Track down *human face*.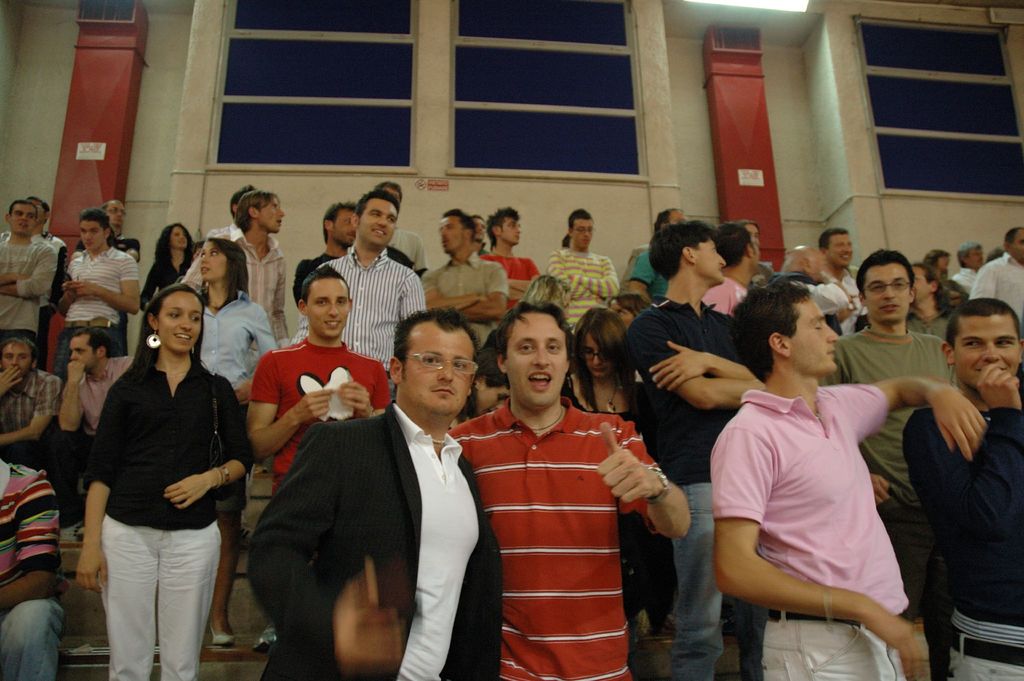
Tracked to crop(307, 277, 349, 332).
